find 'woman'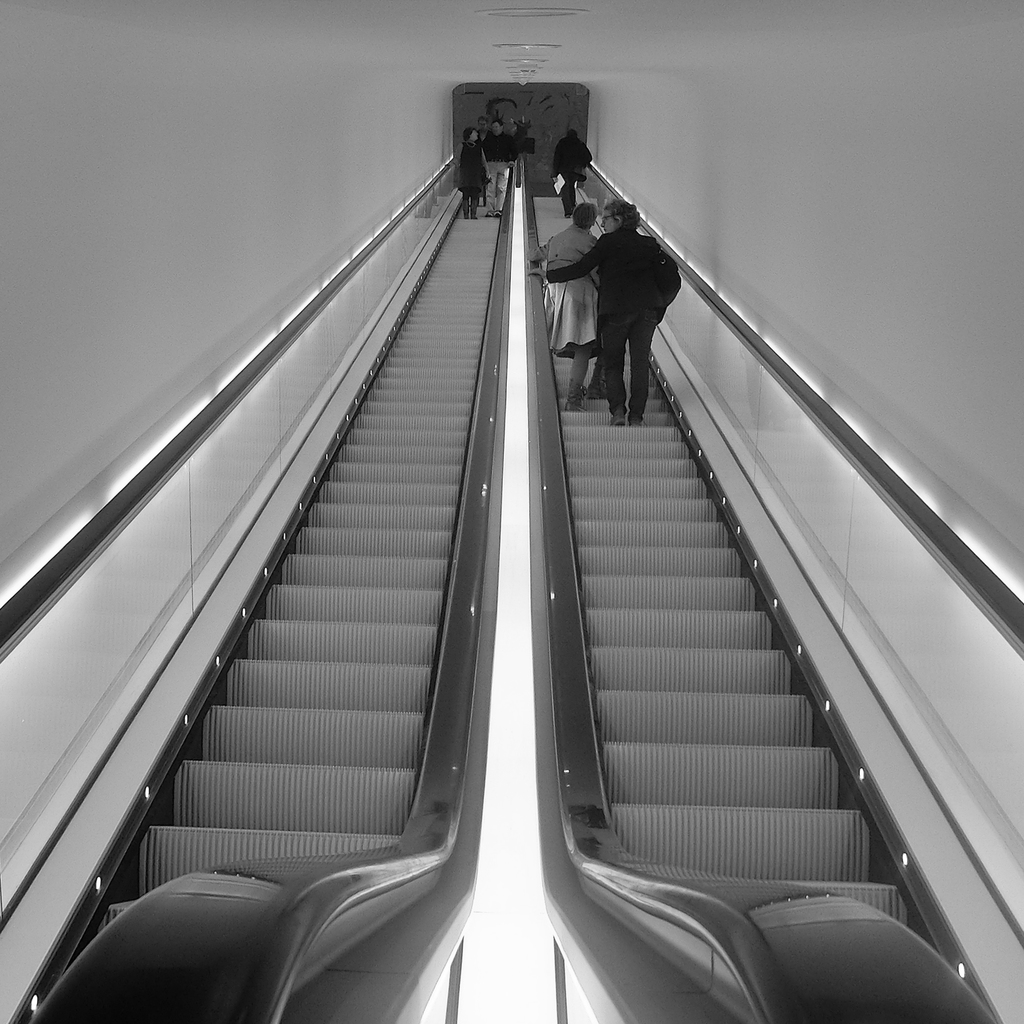
<box>531,196,669,442</box>
